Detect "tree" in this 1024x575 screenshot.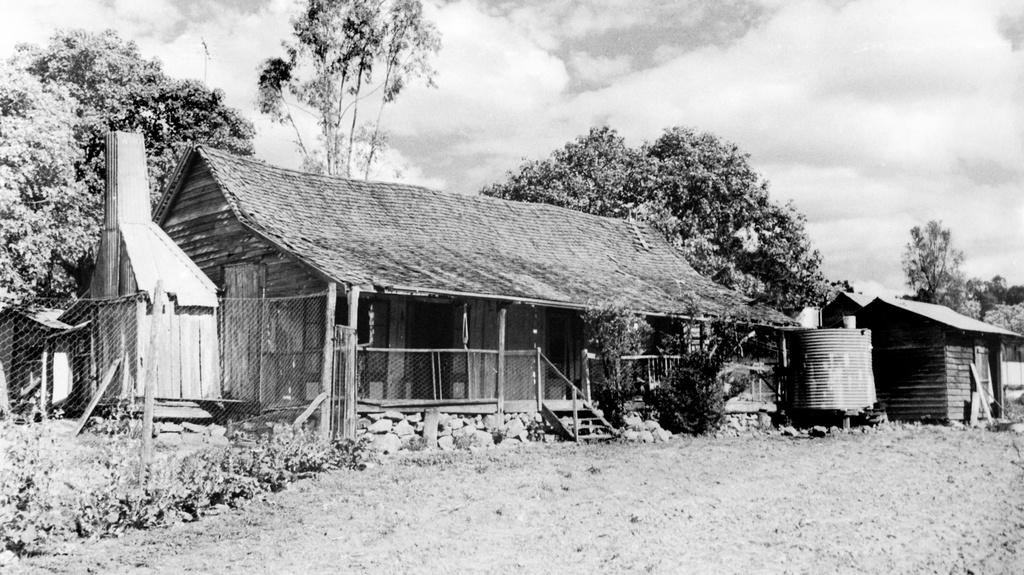
Detection: {"left": 651, "top": 332, "right": 738, "bottom": 439}.
